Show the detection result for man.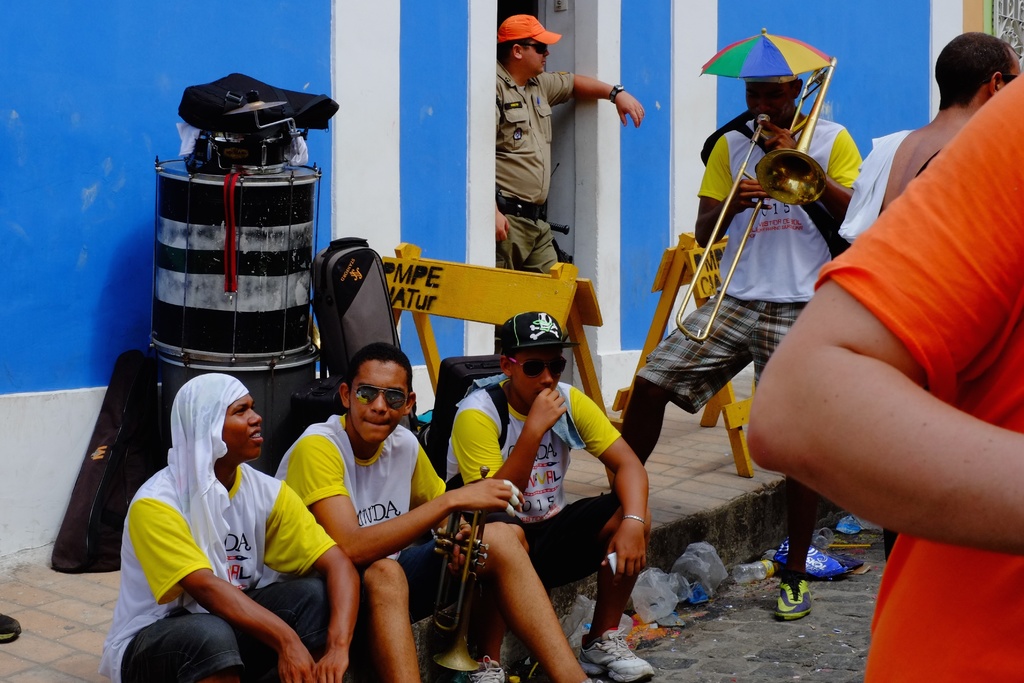
[878, 25, 1023, 231].
